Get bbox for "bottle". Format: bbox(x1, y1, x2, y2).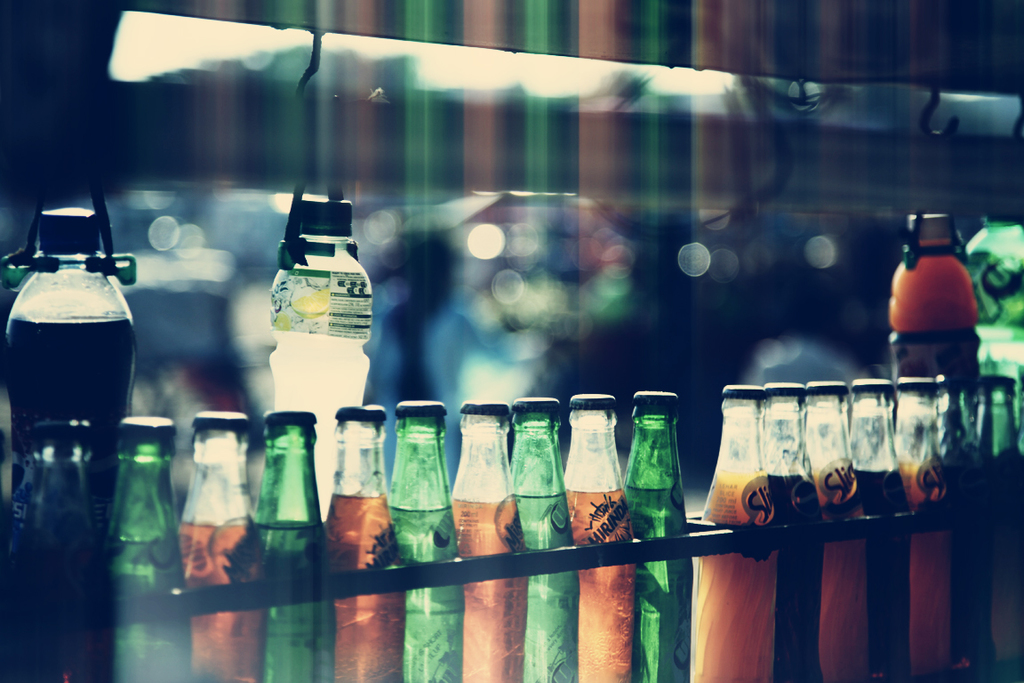
bbox(161, 414, 268, 682).
